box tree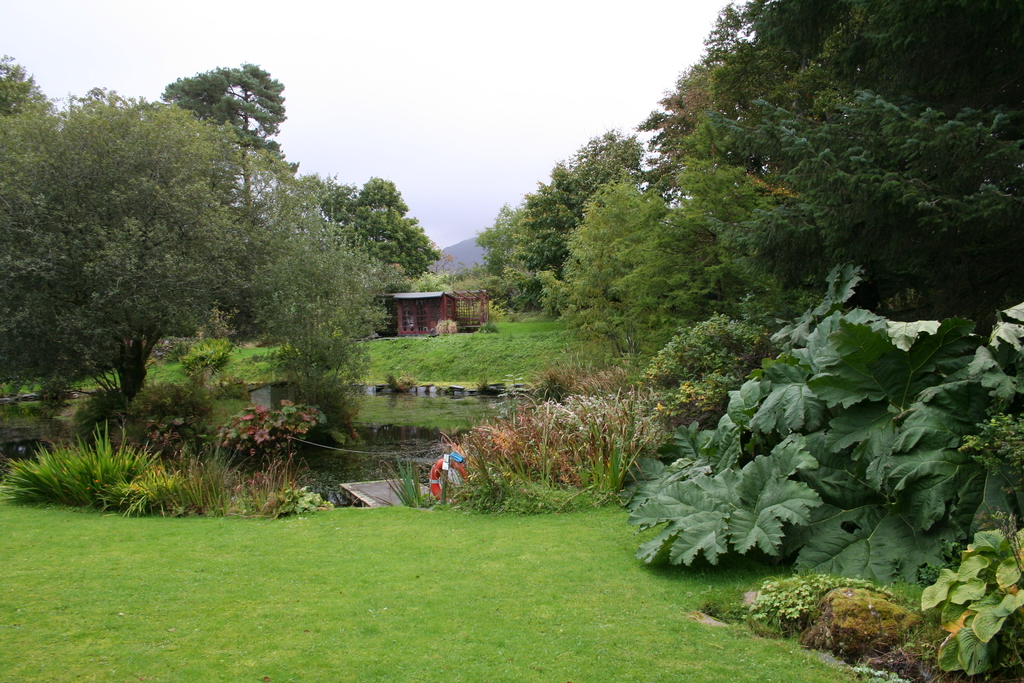
{"x1": 355, "y1": 174, "x2": 437, "y2": 286}
